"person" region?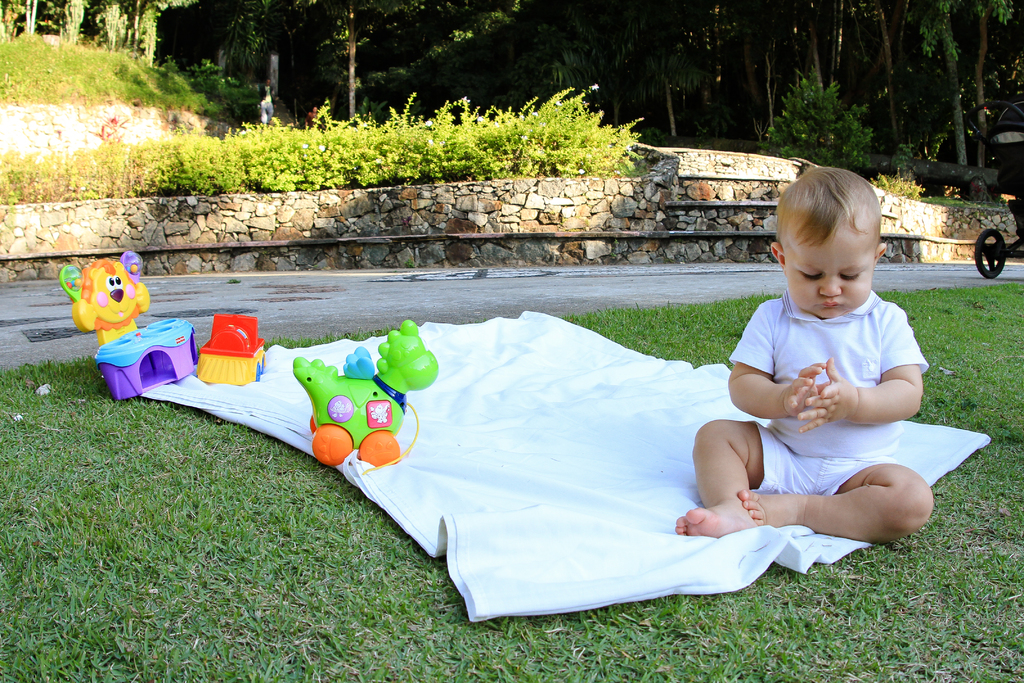
674, 161, 936, 544
